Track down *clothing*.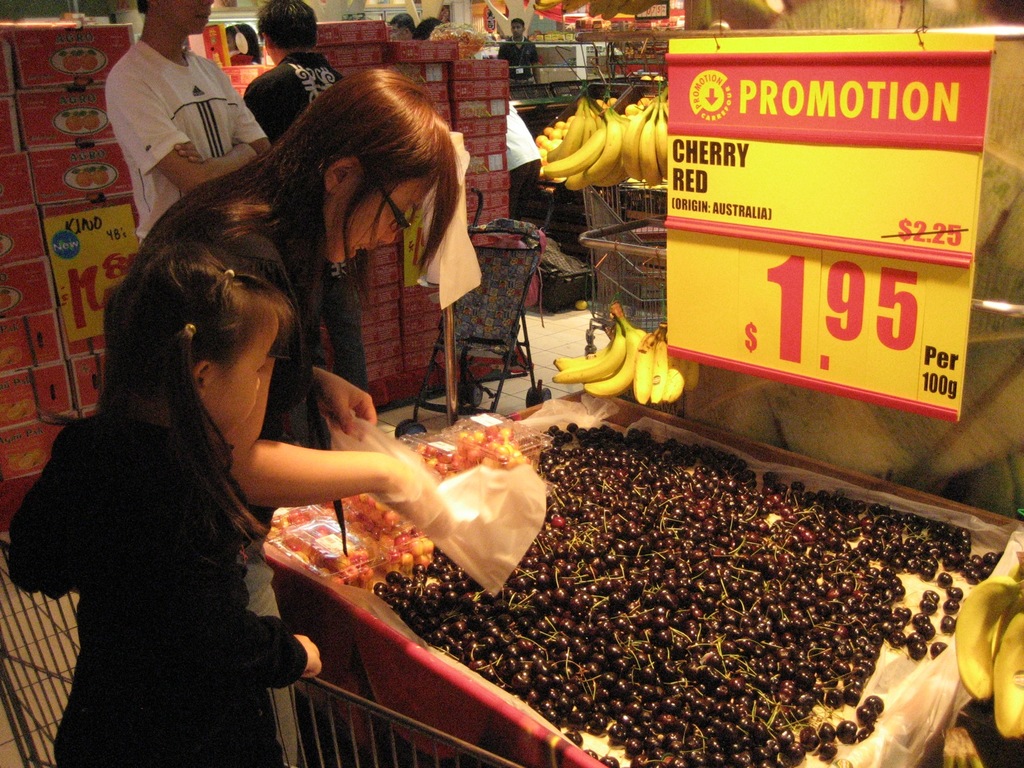
Tracked to [x1=107, y1=40, x2=262, y2=246].
